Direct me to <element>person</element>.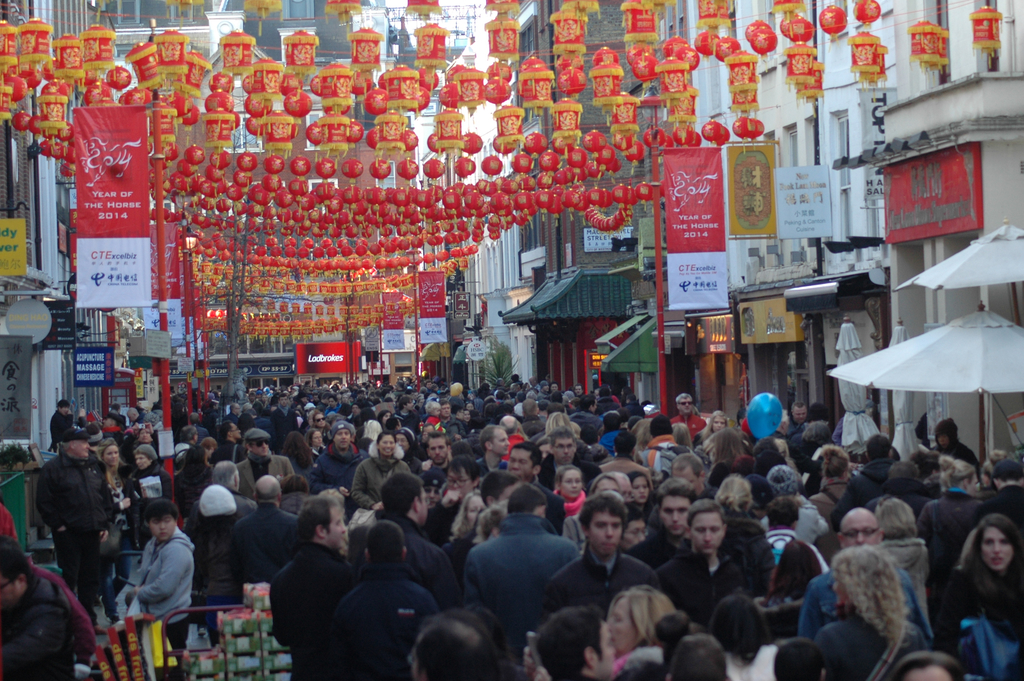
Direction: (left=666, top=632, right=728, bottom=680).
